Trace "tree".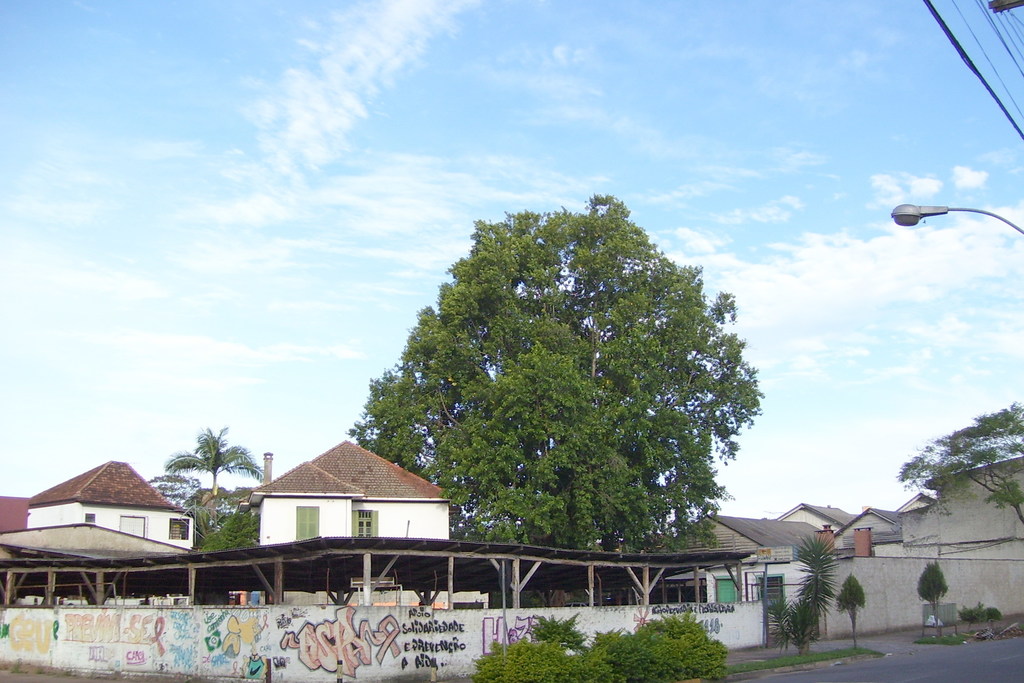
Traced to (left=371, top=182, right=772, bottom=577).
